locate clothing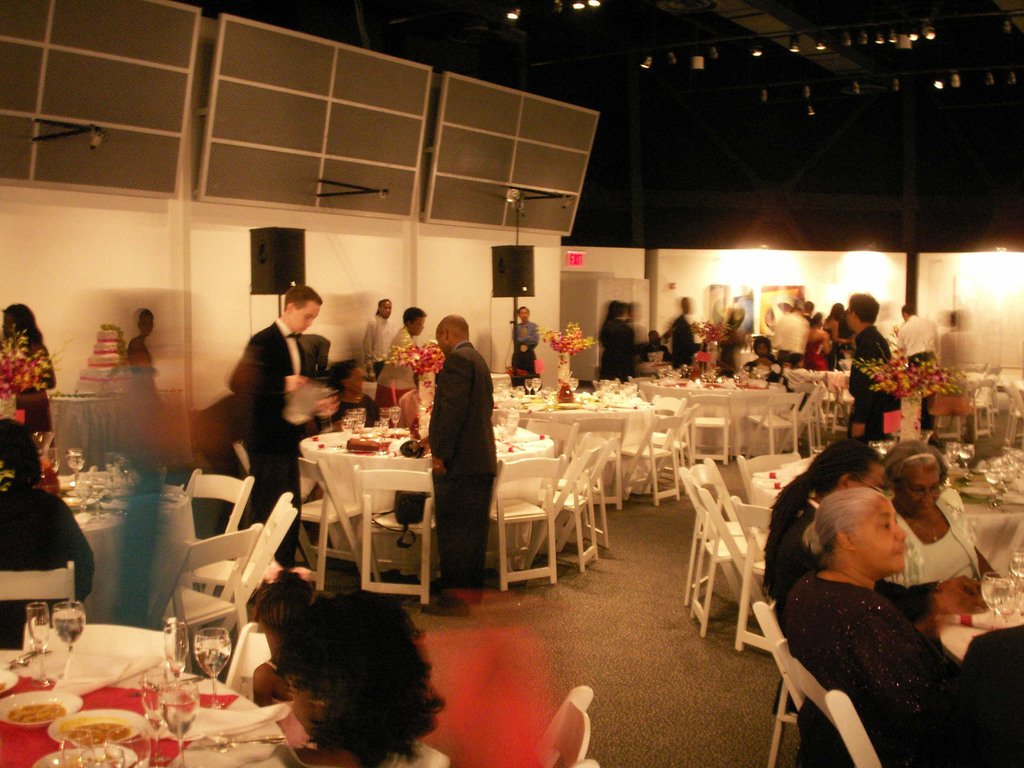
BBox(765, 307, 813, 367)
